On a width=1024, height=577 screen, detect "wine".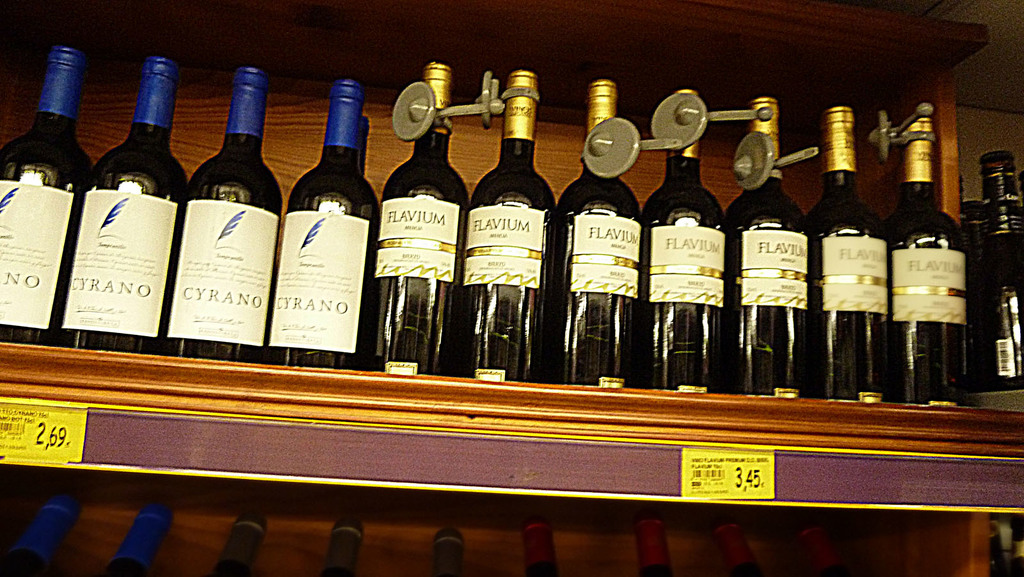
(371, 62, 463, 380).
